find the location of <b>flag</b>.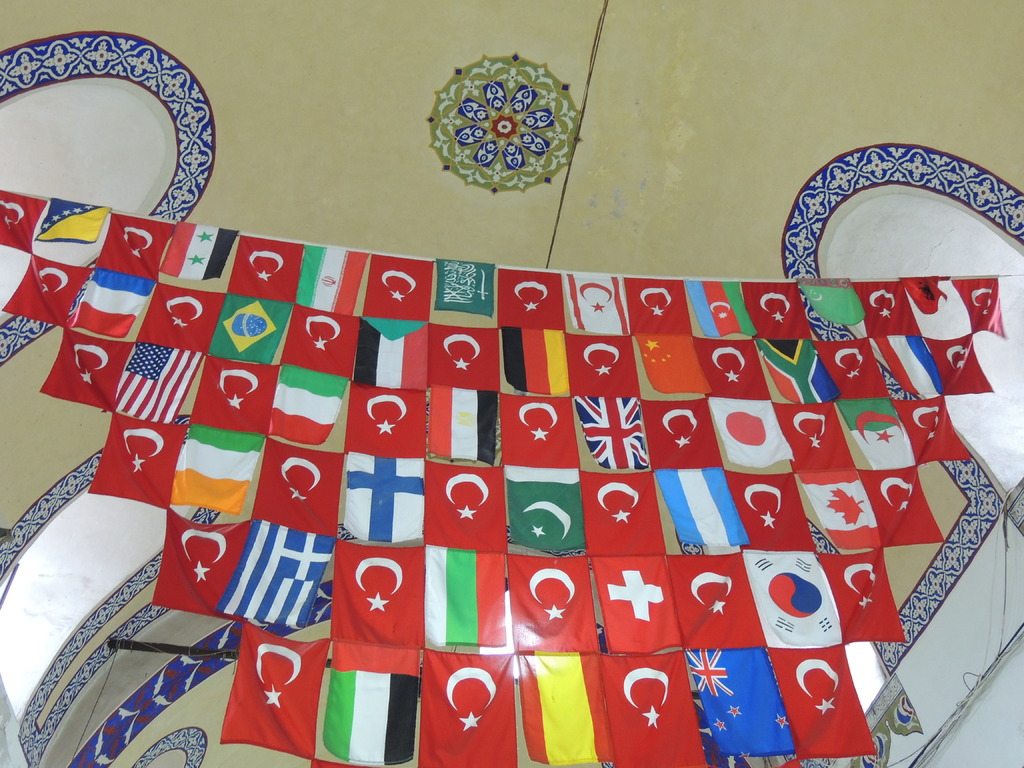
Location: bbox=(657, 471, 750, 547).
